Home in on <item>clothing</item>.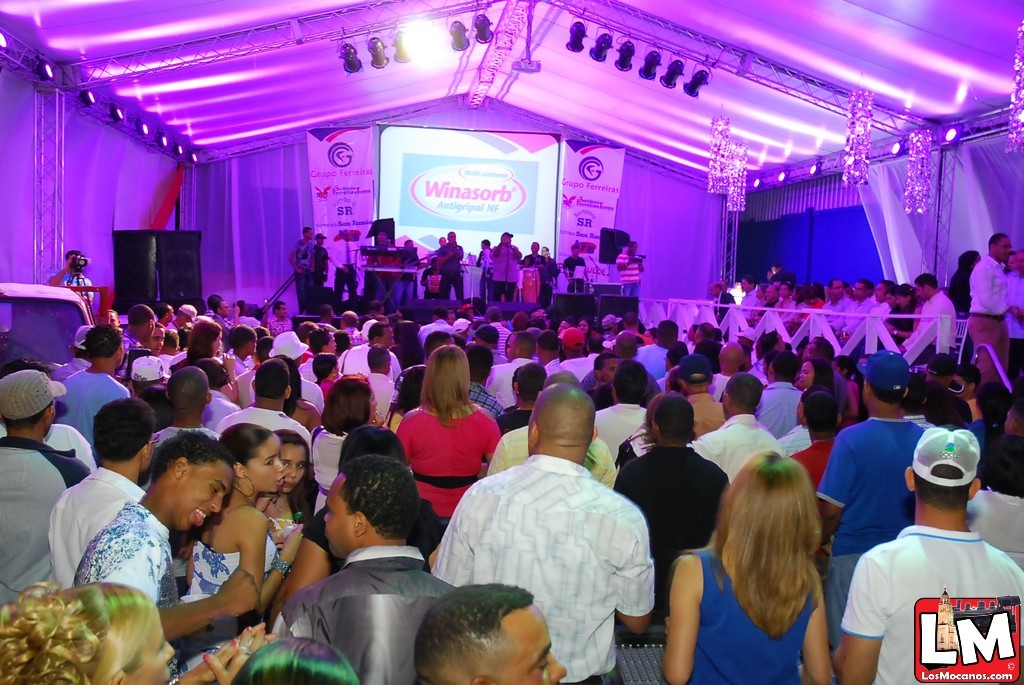
Homed in at <region>521, 245, 548, 294</region>.
